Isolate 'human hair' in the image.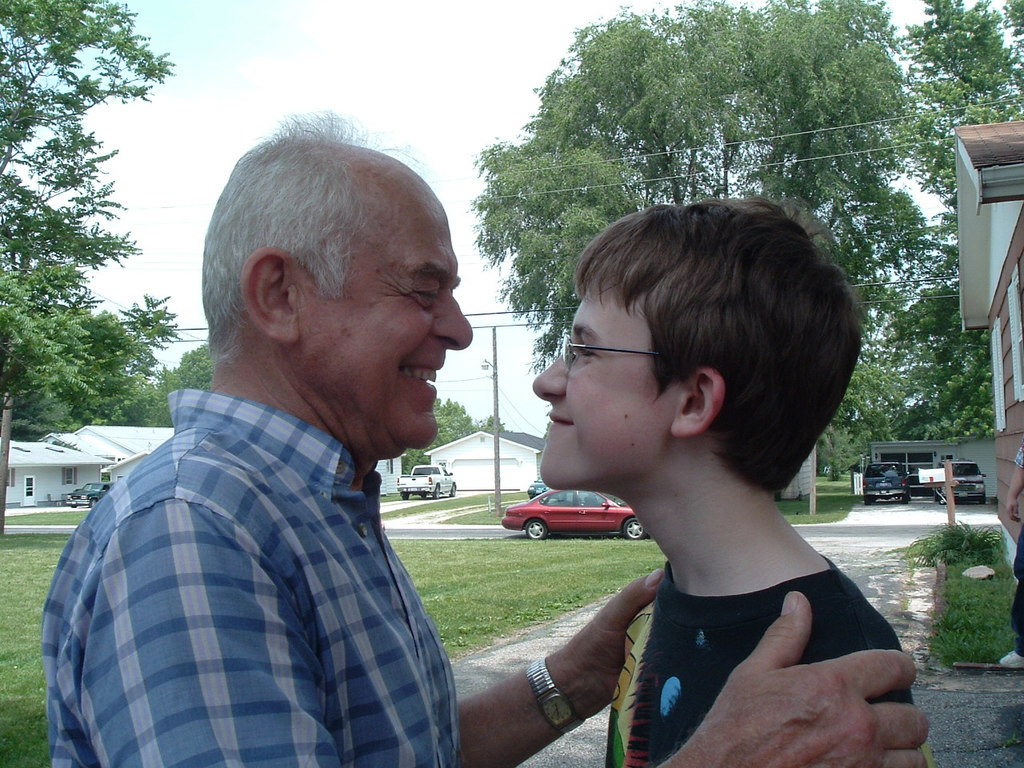
Isolated region: [198, 107, 405, 351].
